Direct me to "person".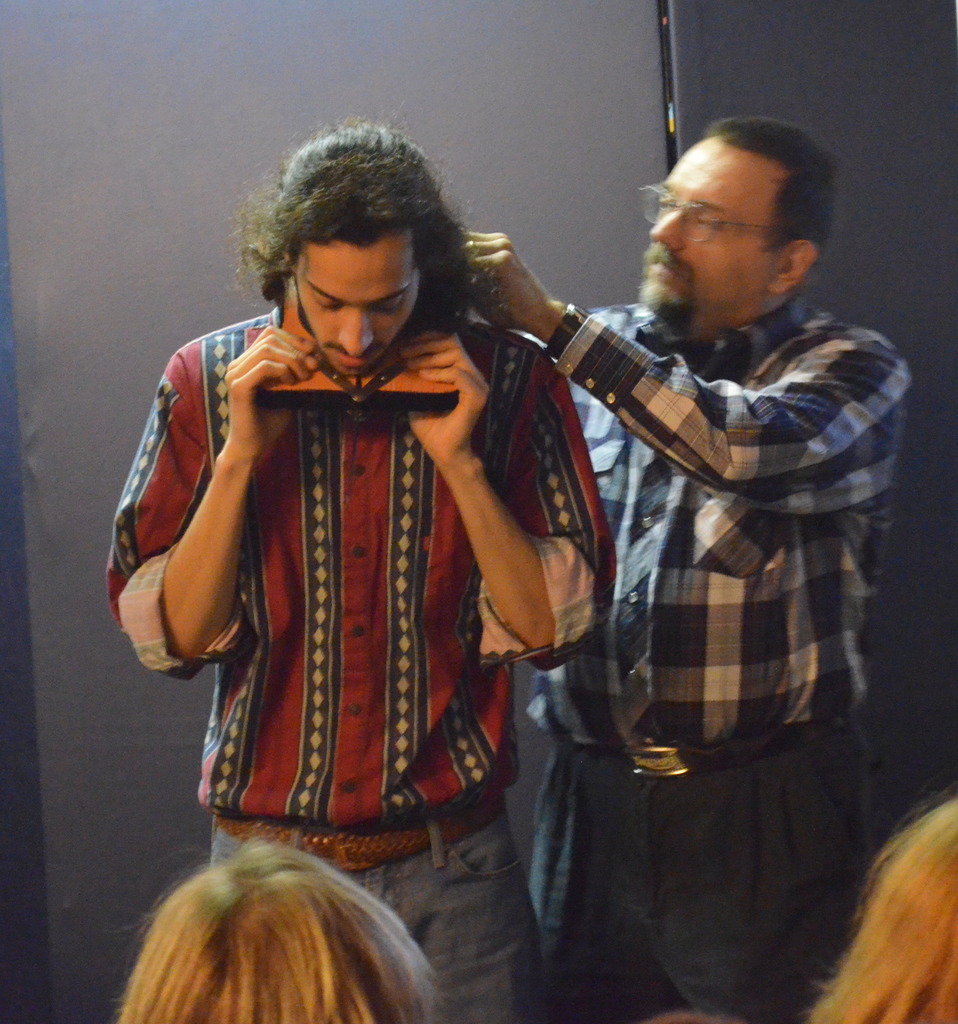
Direction: 123, 839, 445, 1023.
